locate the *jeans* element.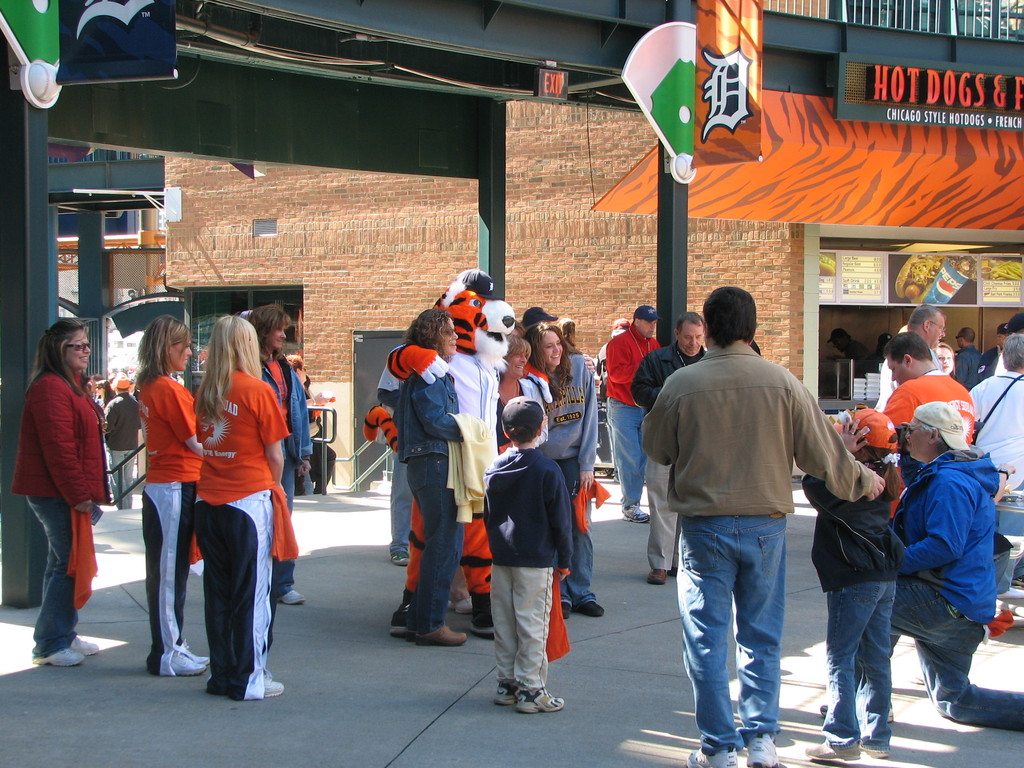
Element bbox: BBox(284, 359, 321, 458).
